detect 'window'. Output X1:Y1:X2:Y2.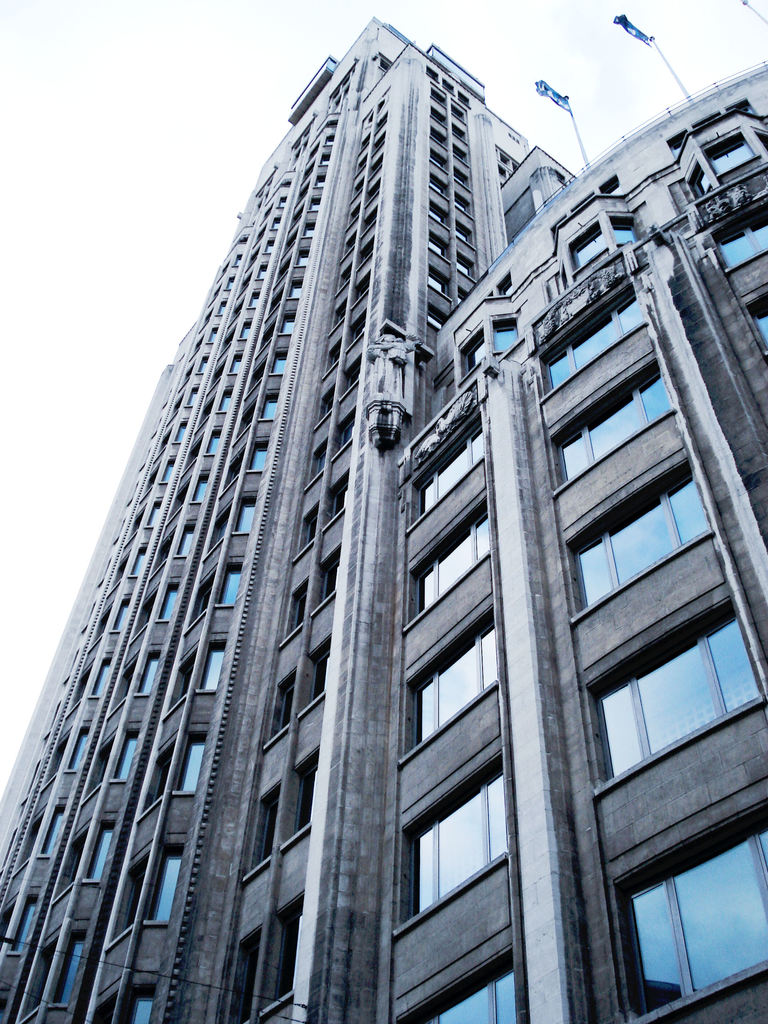
163:388:188:425.
